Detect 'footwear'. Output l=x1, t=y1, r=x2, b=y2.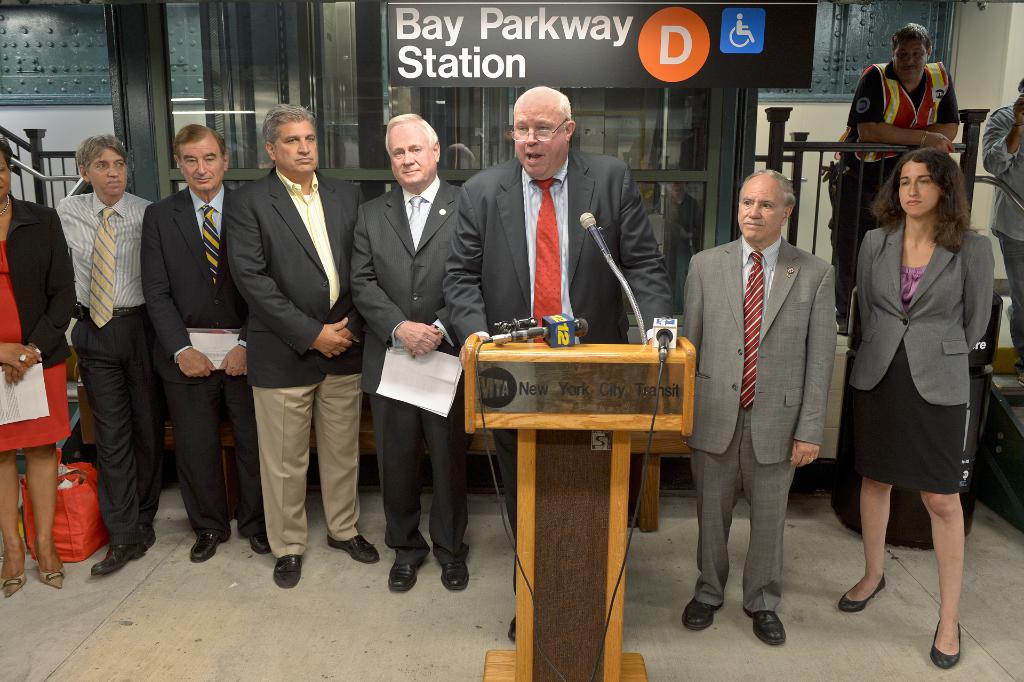
l=927, t=615, r=965, b=670.
